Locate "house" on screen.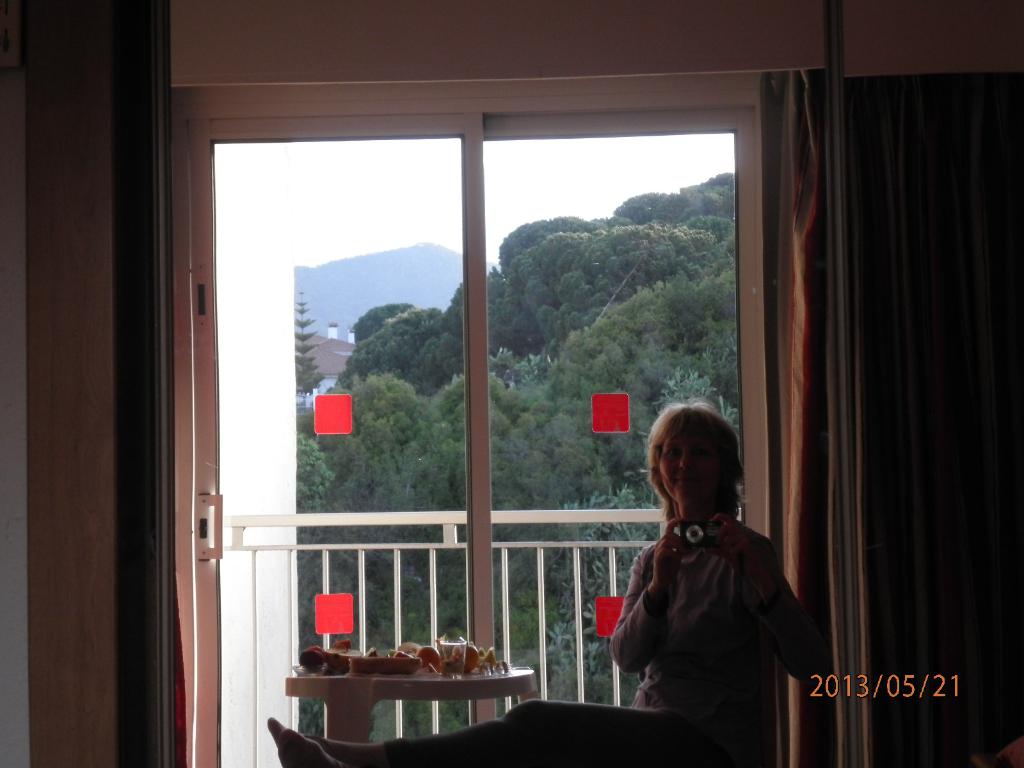
On screen at pyautogui.locateOnScreen(301, 319, 355, 413).
